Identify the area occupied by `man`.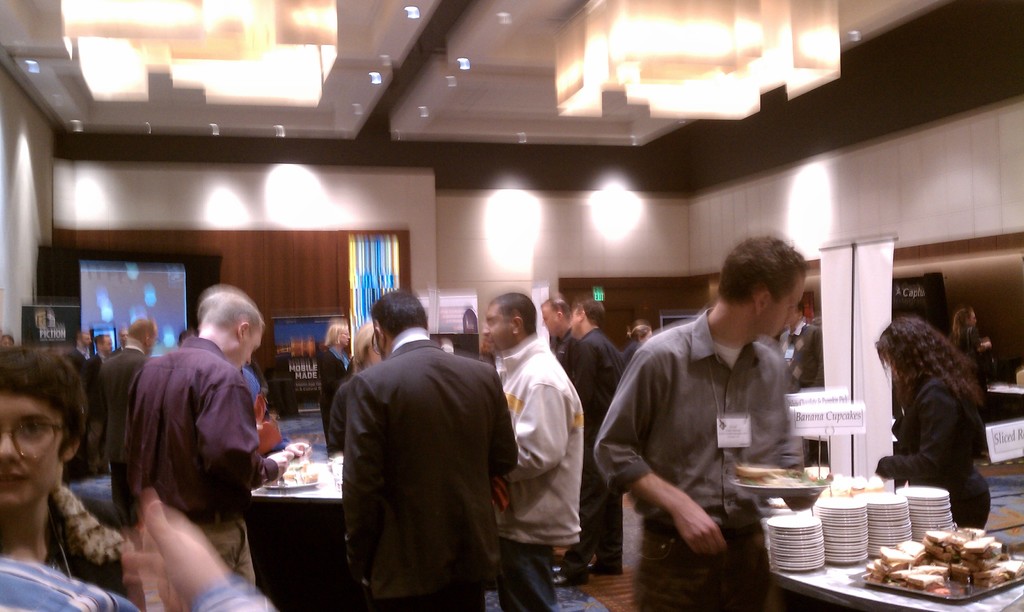
Area: 321,271,512,611.
